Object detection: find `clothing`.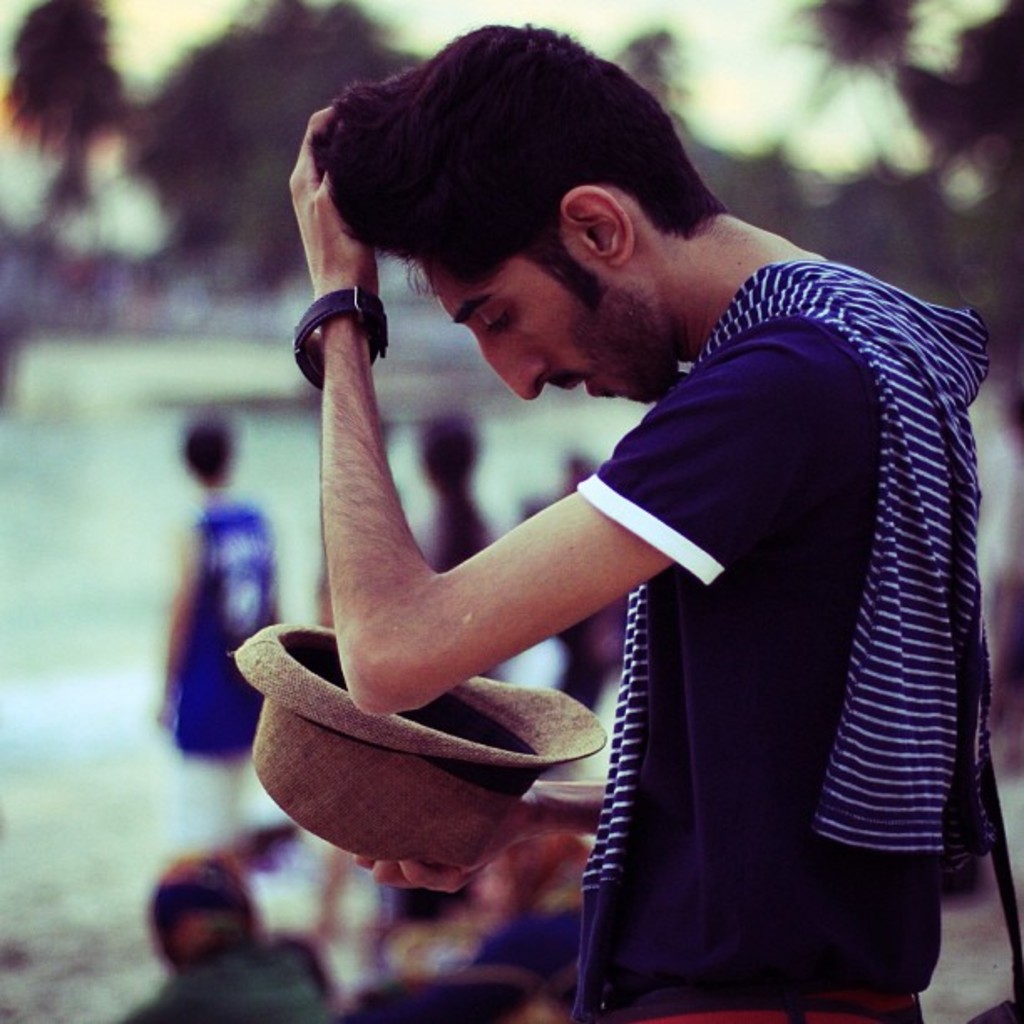
select_region(569, 263, 996, 1022).
